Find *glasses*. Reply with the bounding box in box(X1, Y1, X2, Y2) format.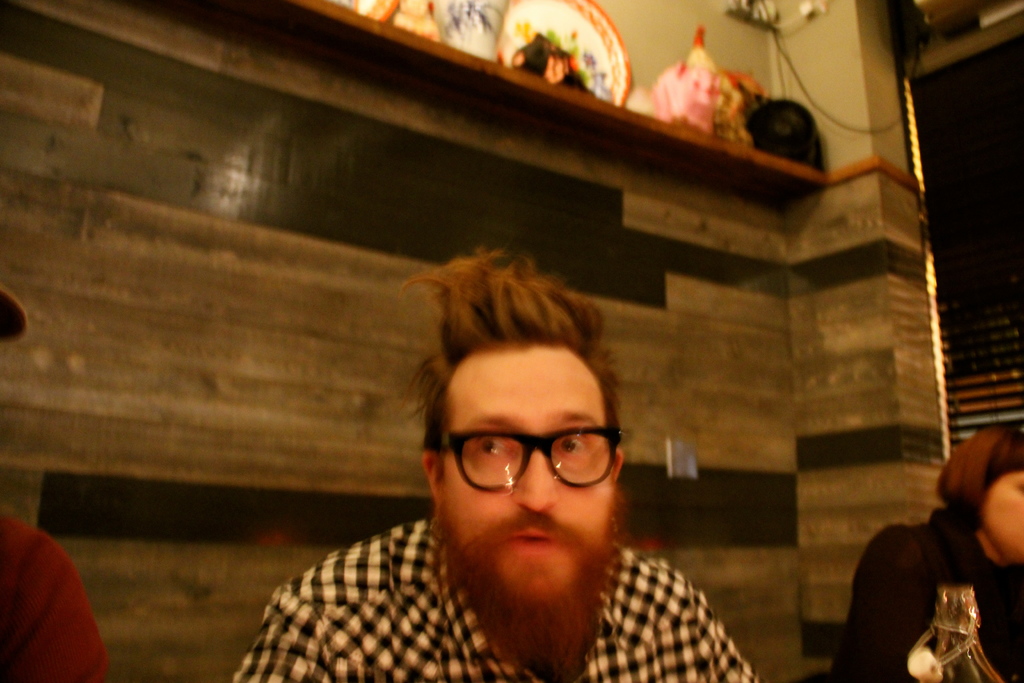
box(429, 427, 621, 496).
